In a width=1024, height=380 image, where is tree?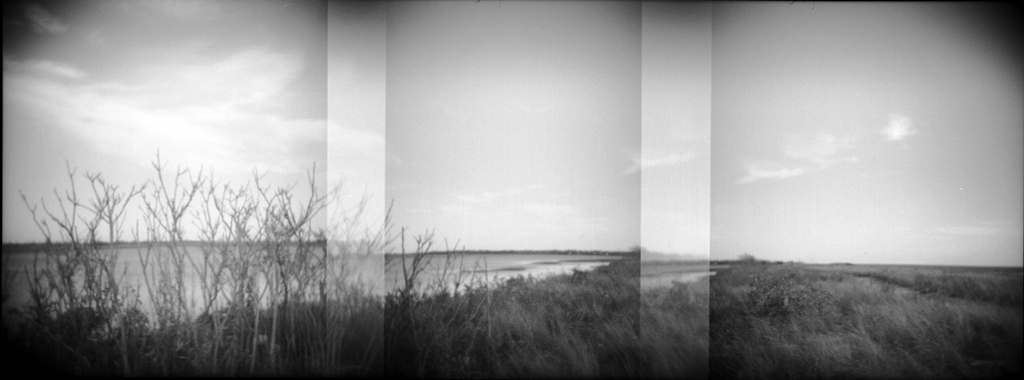
{"left": 18, "top": 149, "right": 430, "bottom": 379}.
